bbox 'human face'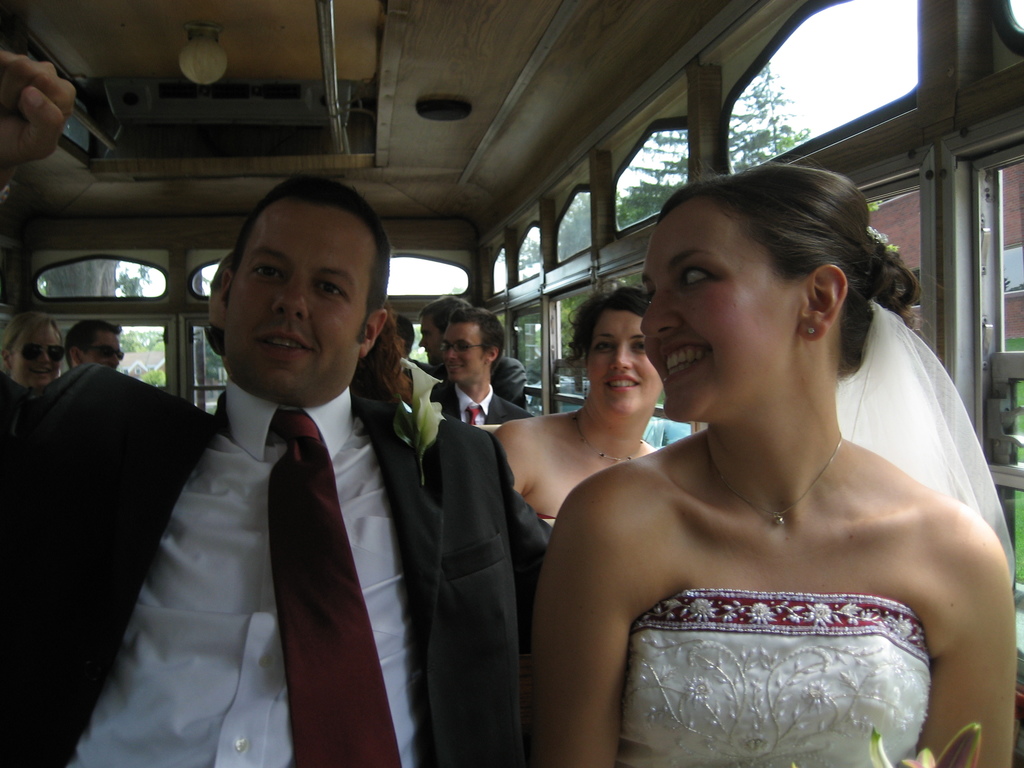
<region>82, 331, 122, 376</region>
